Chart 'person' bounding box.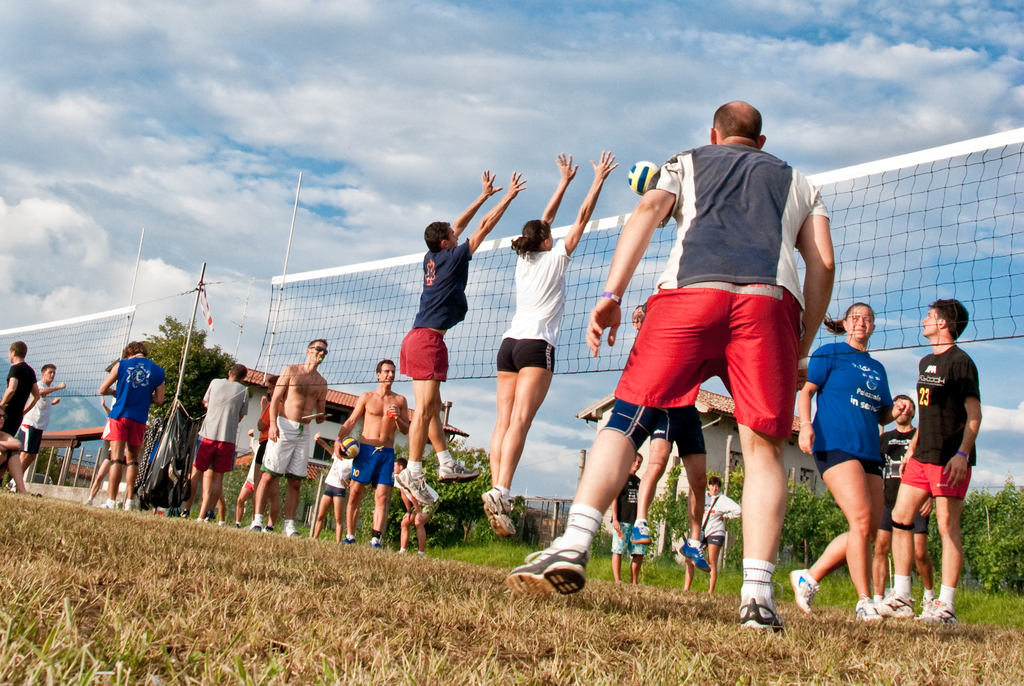
Charted: crop(483, 143, 623, 541).
